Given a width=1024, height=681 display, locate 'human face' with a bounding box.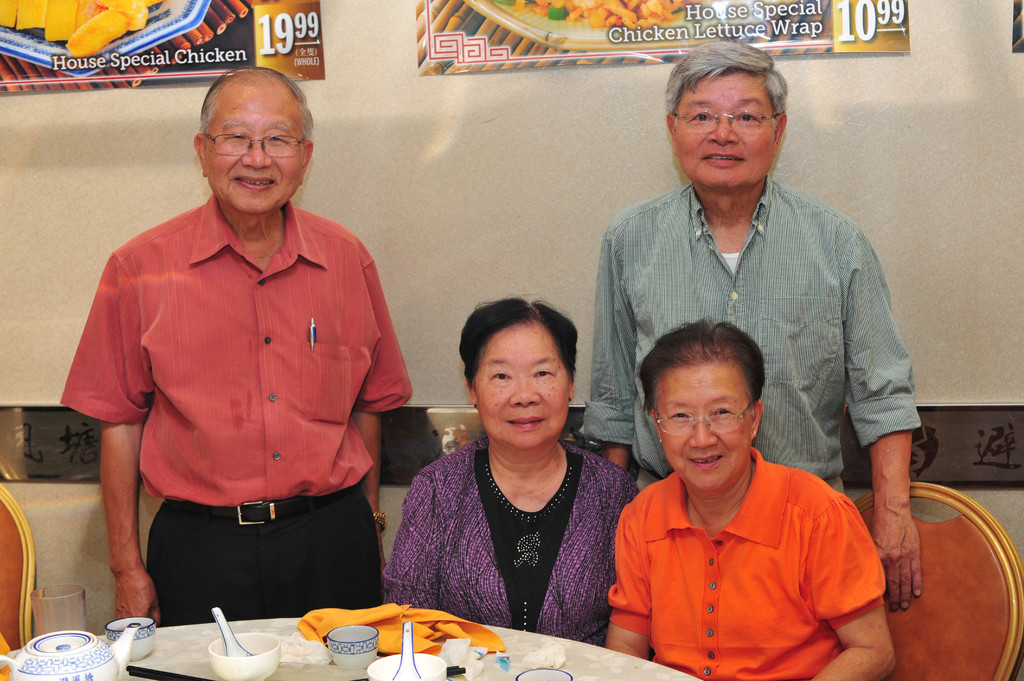
Located: [x1=673, y1=72, x2=786, y2=189].
